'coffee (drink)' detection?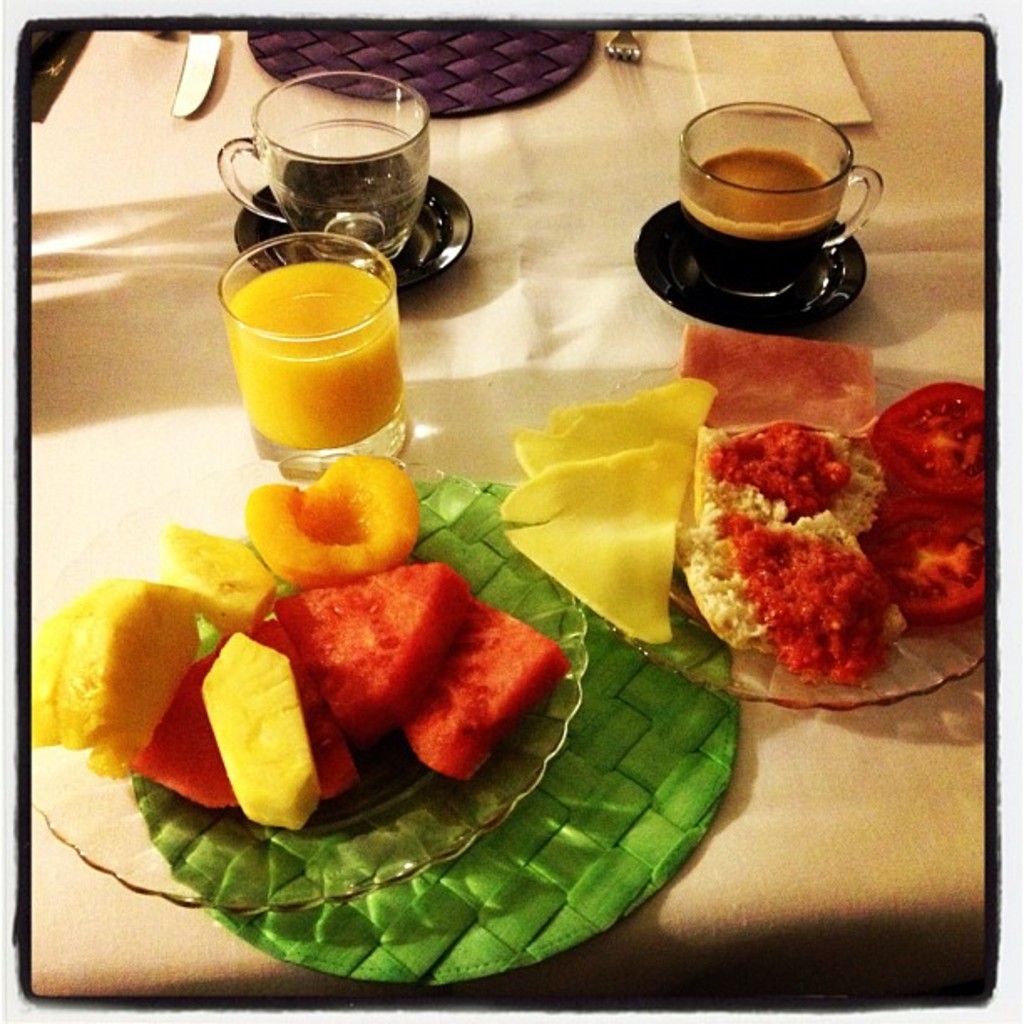
678 151 842 278
